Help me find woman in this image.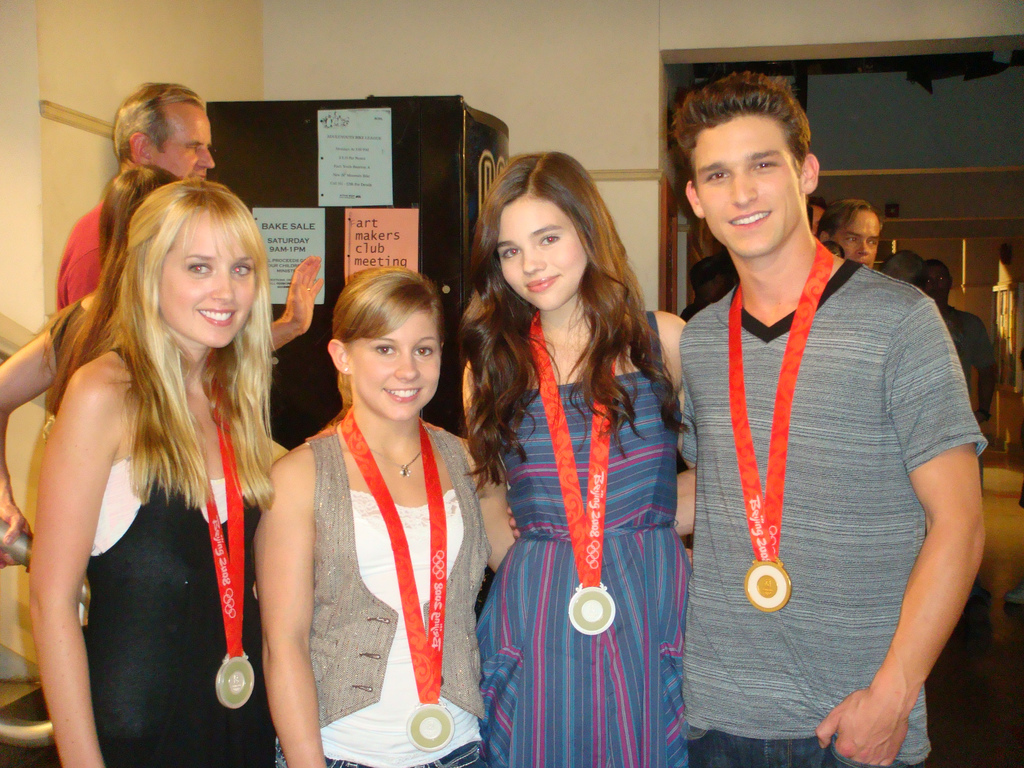
Found it: 2:159:323:567.
